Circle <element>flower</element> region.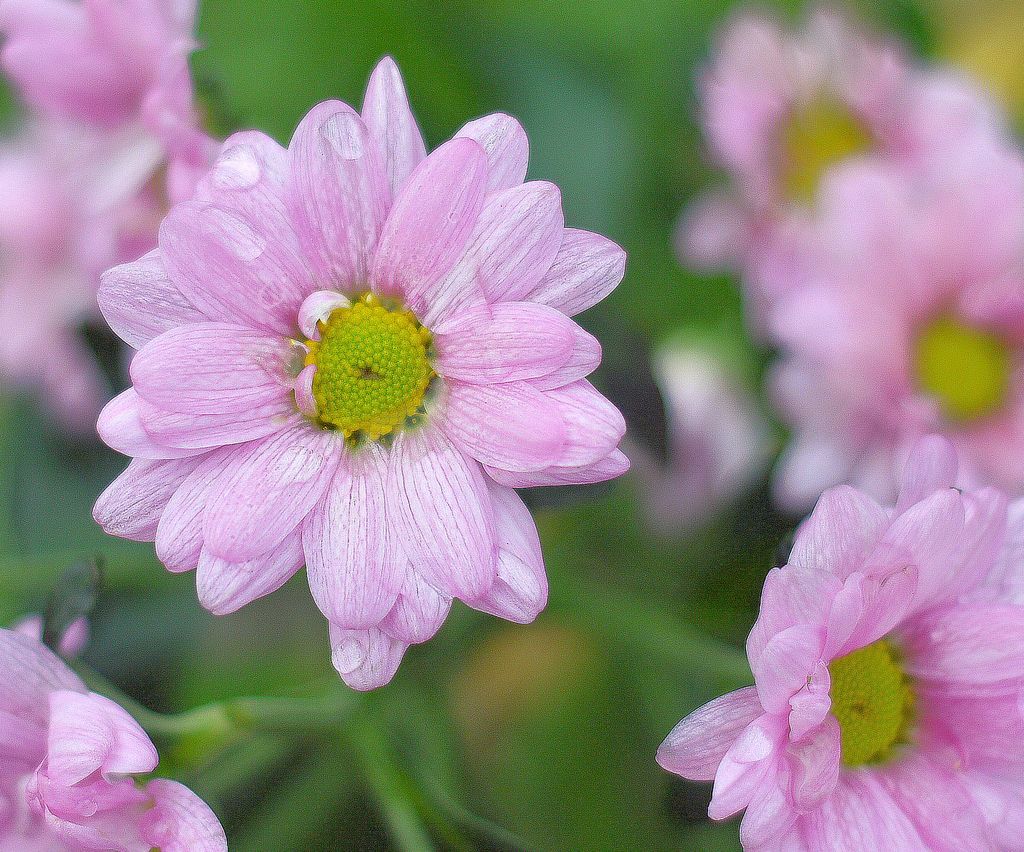
Region: (x1=684, y1=3, x2=1000, y2=365).
